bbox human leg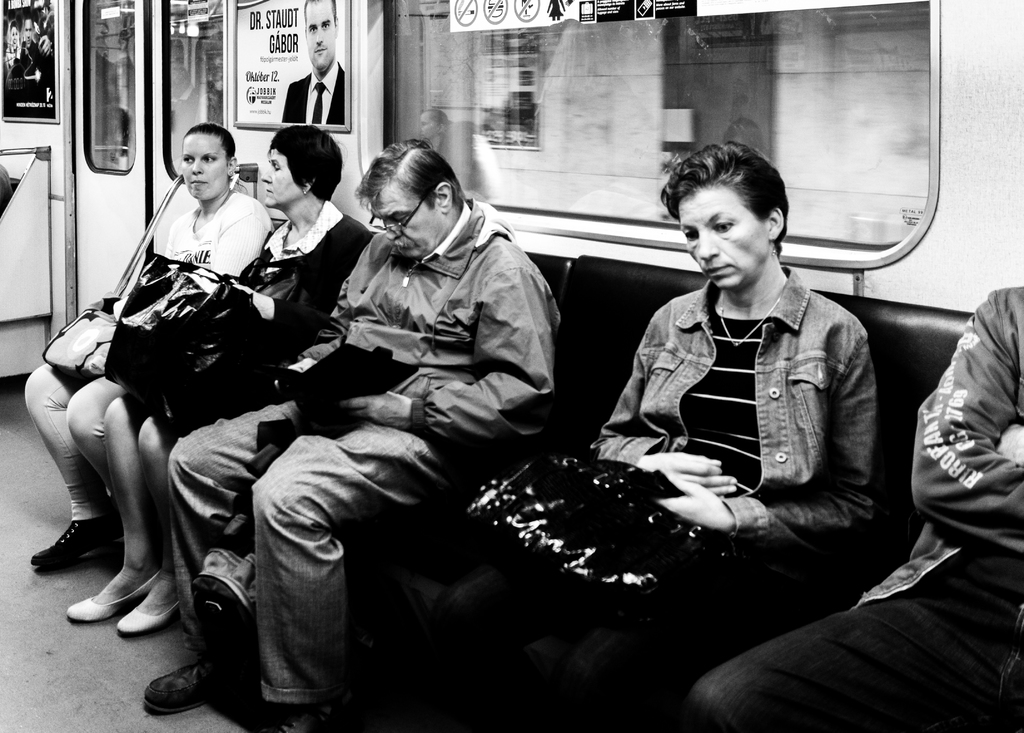
bbox(692, 596, 1018, 732)
